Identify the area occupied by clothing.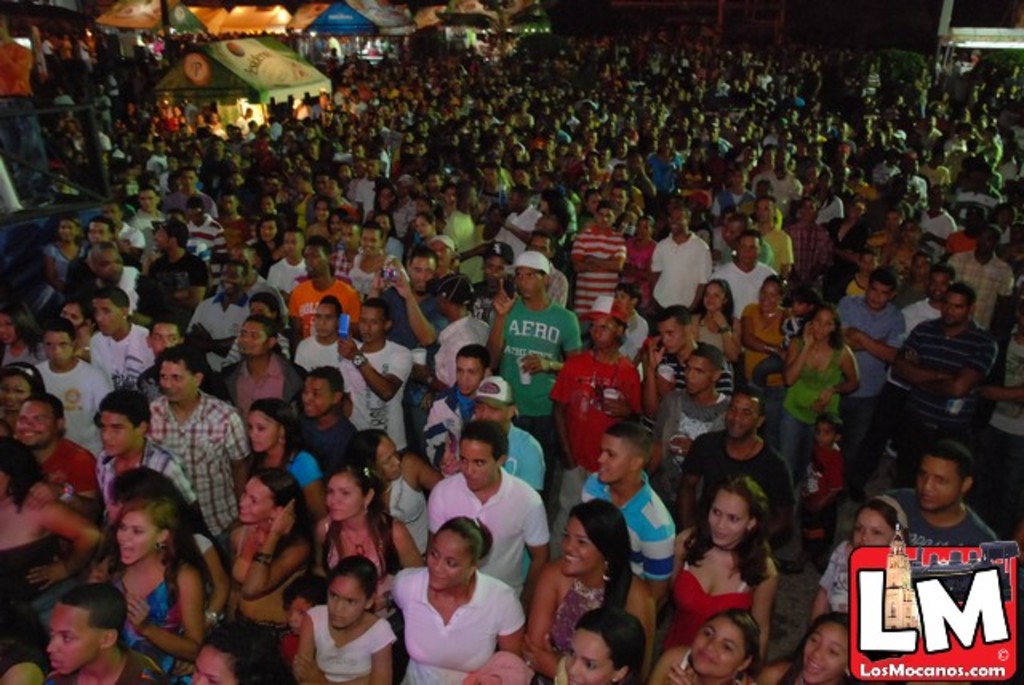
Area: box(435, 197, 496, 298).
